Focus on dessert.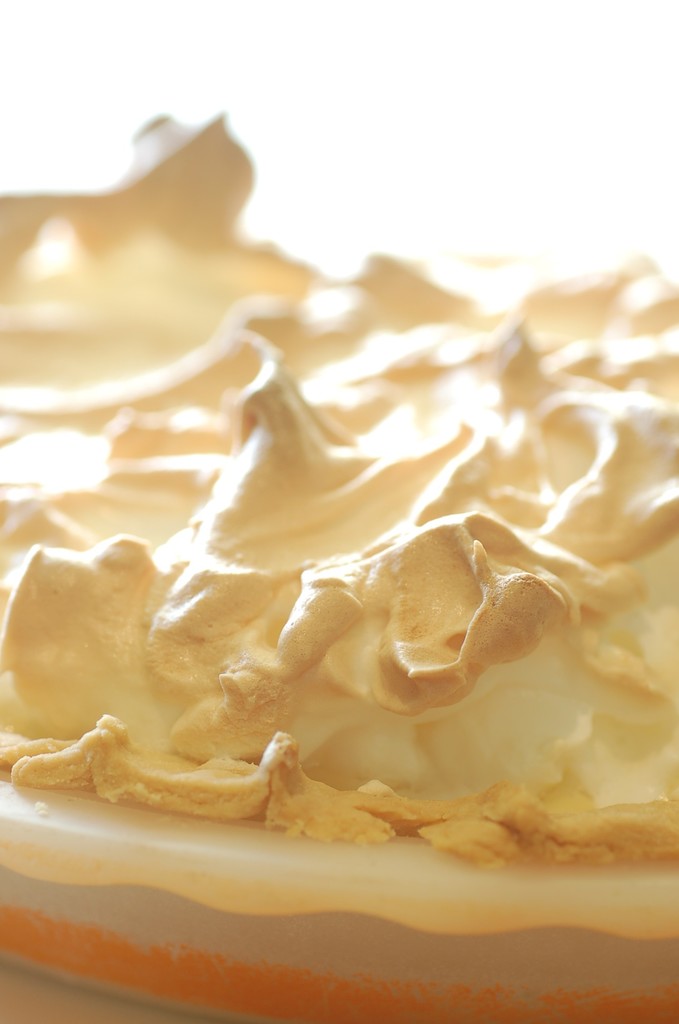
Focused at {"x1": 6, "y1": 235, "x2": 678, "y2": 929}.
